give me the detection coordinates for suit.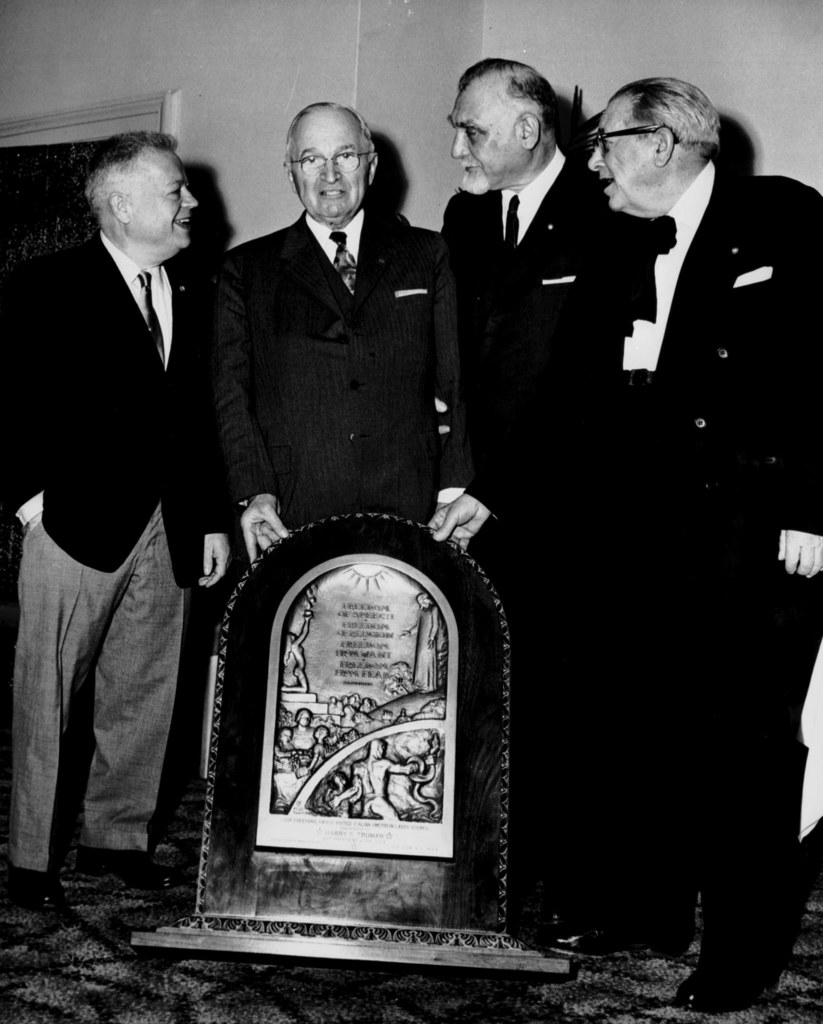
select_region(209, 128, 491, 632).
